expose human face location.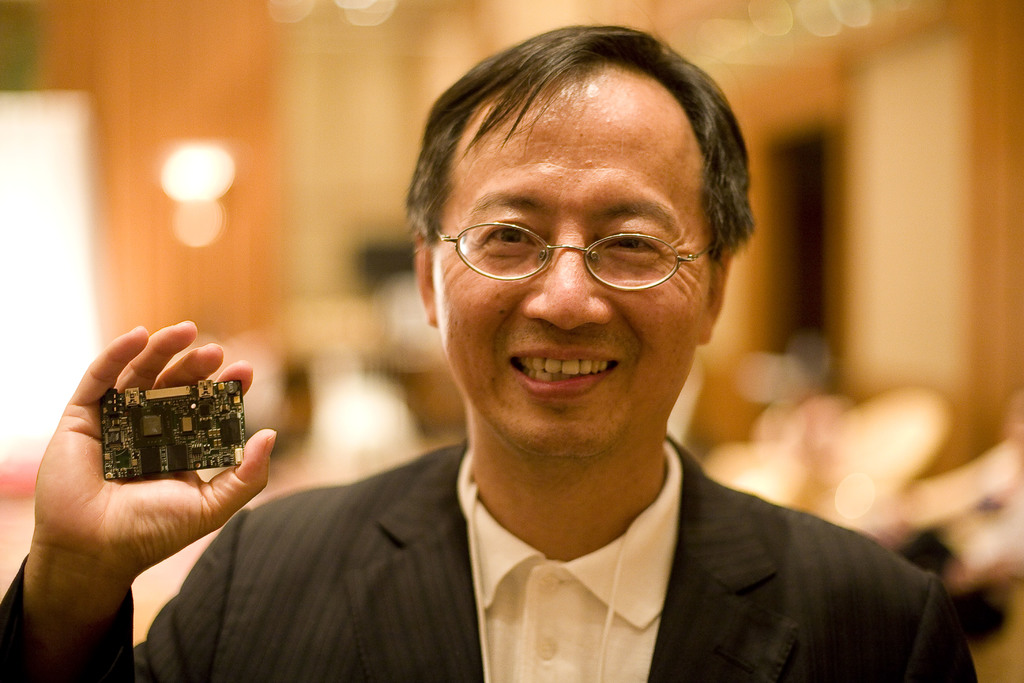
Exposed at left=434, top=65, right=714, bottom=464.
